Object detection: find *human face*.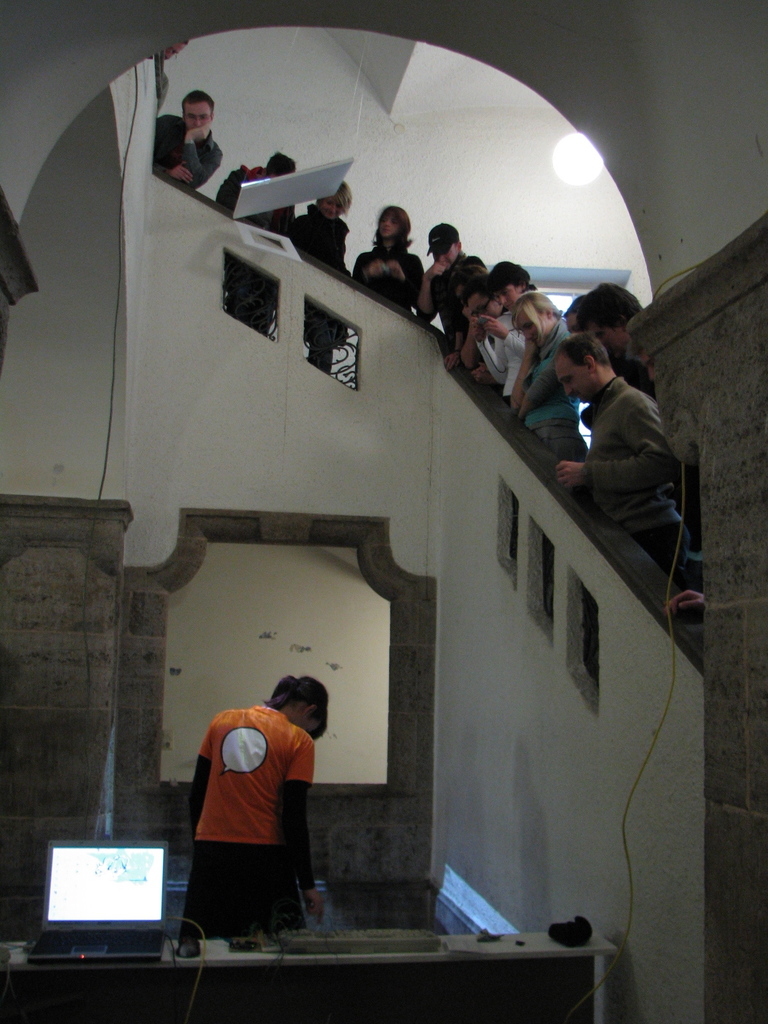
(left=566, top=316, right=577, bottom=332).
